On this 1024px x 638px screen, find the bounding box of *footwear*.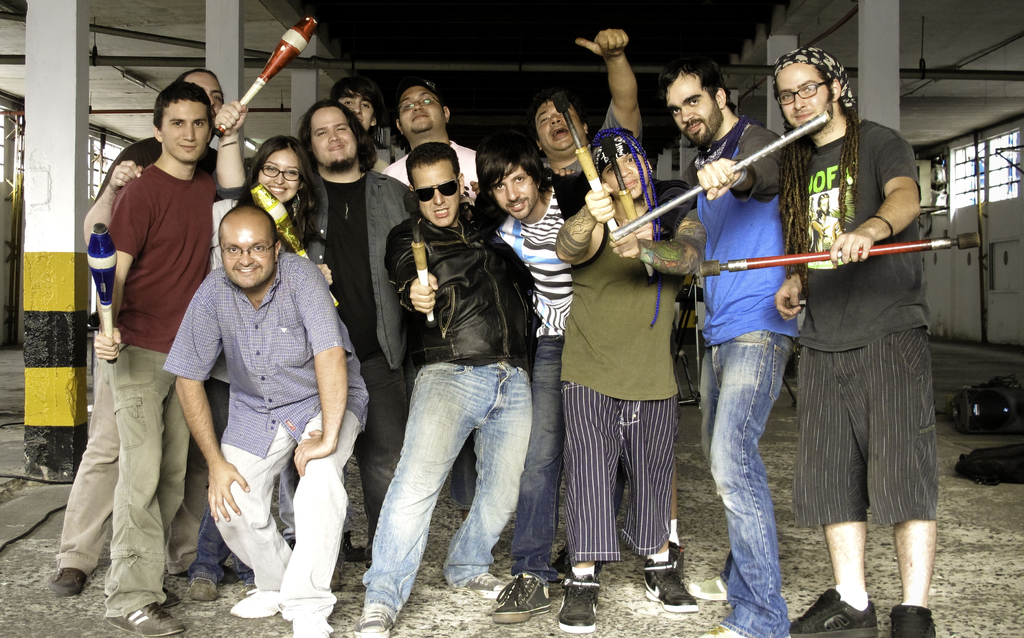
Bounding box: 648,557,711,619.
